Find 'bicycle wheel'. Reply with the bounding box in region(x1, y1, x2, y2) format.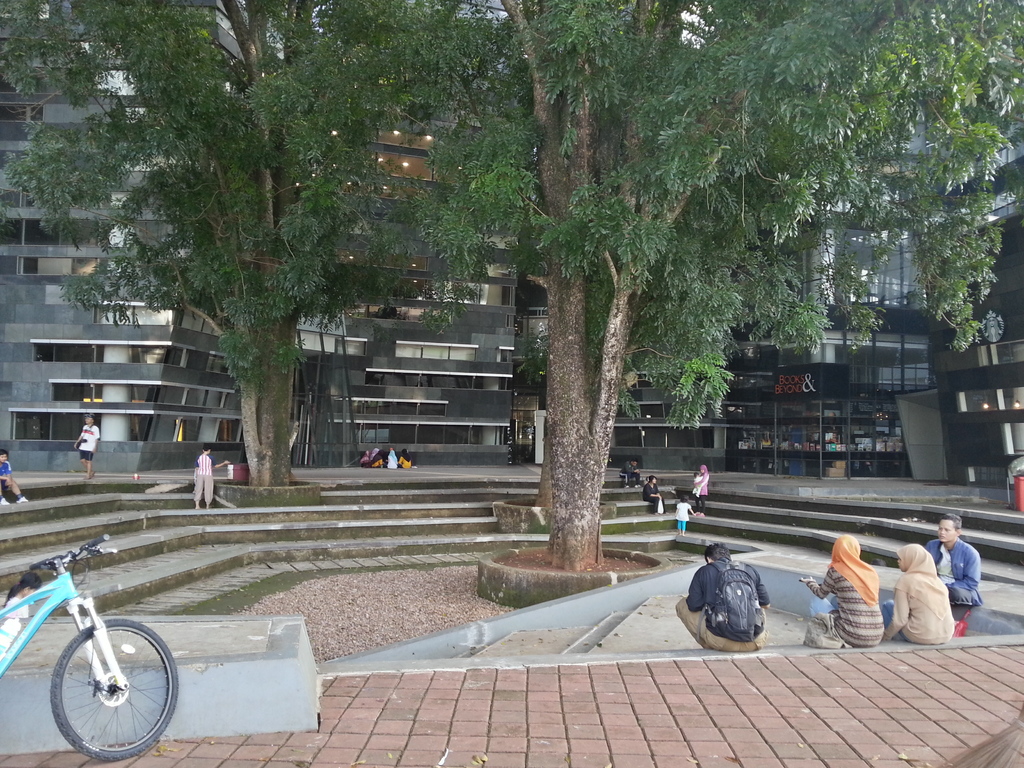
region(33, 597, 172, 762).
